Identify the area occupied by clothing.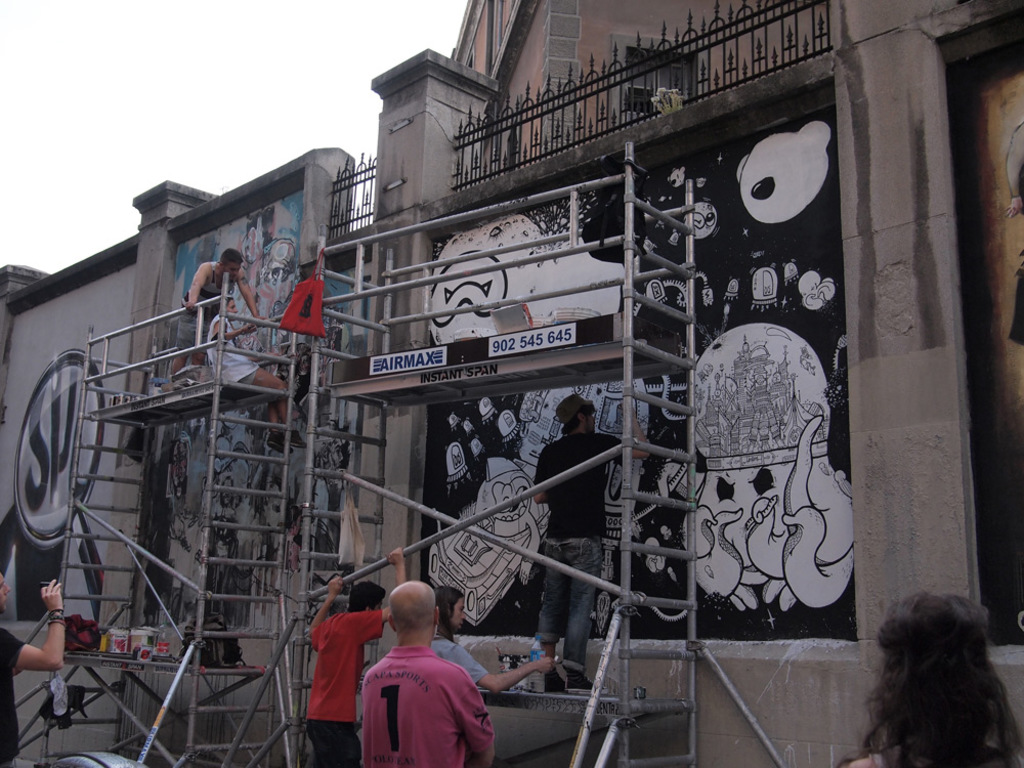
Area: rect(535, 438, 622, 671).
